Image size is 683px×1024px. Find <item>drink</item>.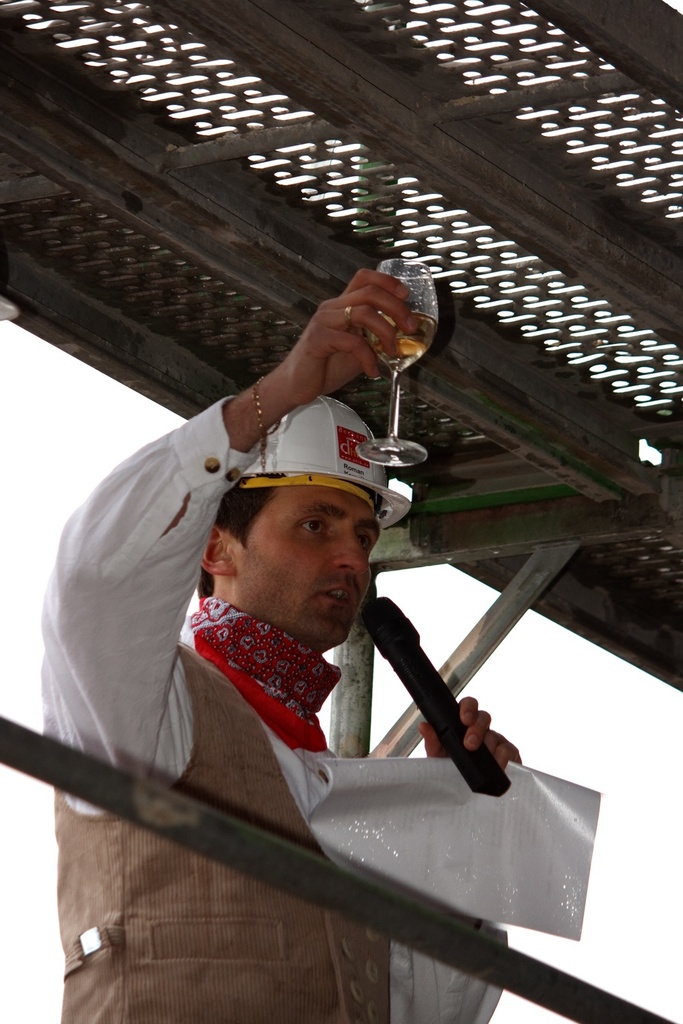
bbox=(369, 315, 432, 369).
